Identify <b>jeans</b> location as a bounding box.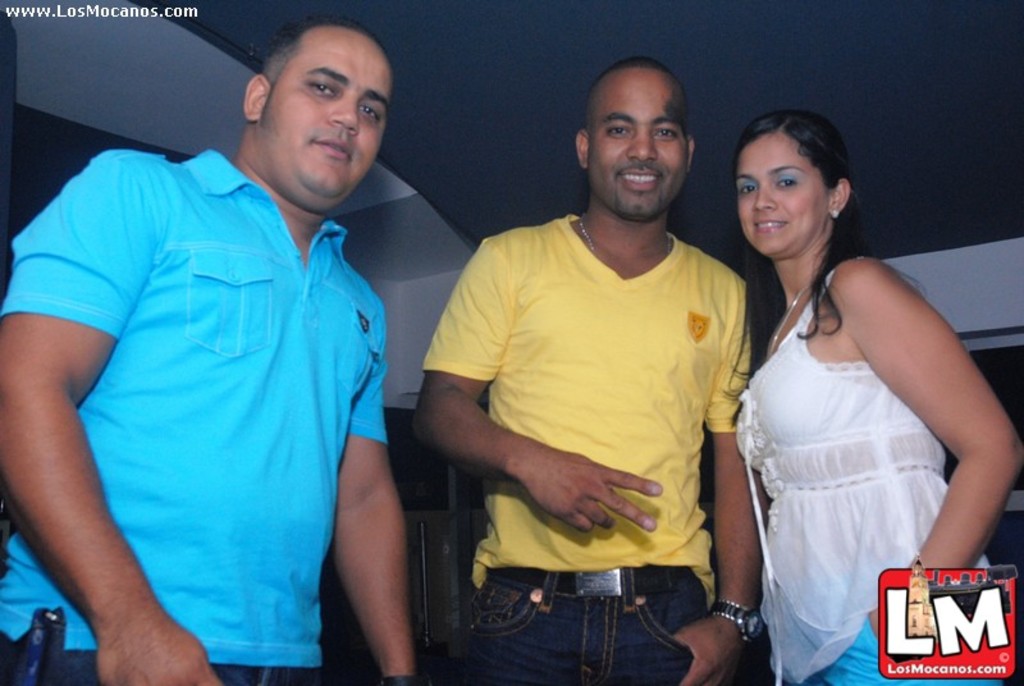
Rect(466, 568, 718, 685).
